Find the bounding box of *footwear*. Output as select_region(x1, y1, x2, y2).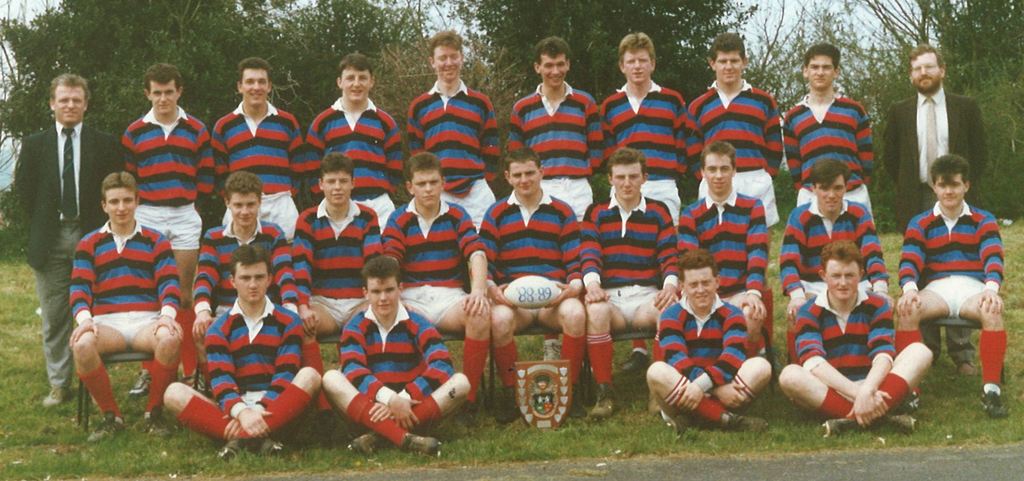
select_region(140, 409, 168, 439).
